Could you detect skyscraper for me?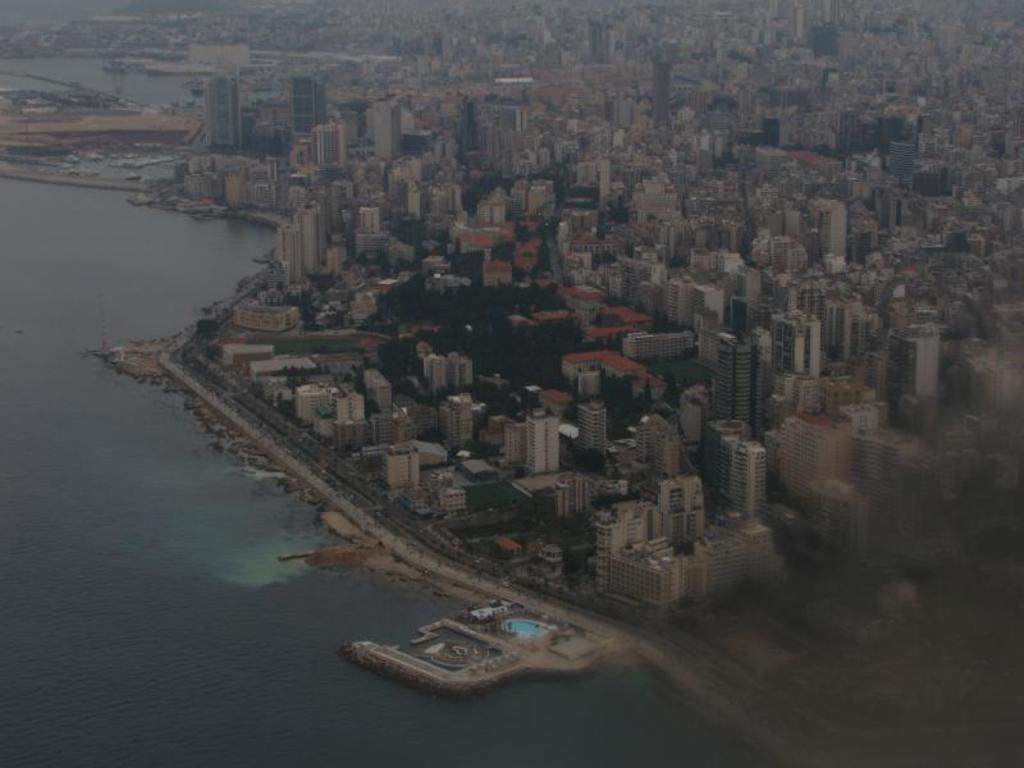
Detection result: left=558, top=479, right=564, bottom=517.
